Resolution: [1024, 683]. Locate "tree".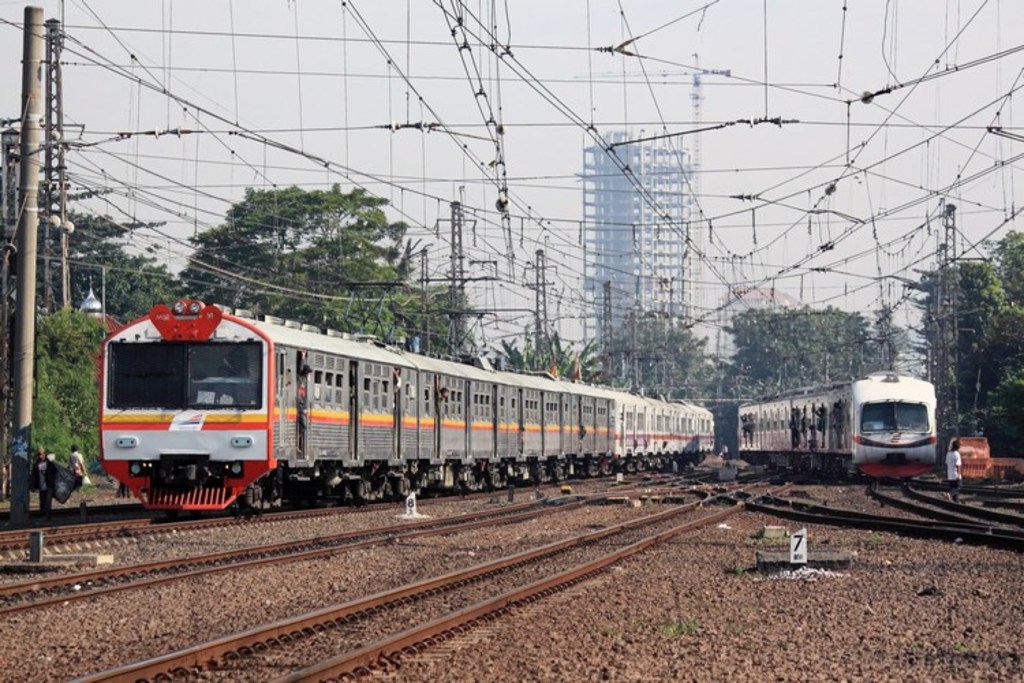
885/243/1017/408.
